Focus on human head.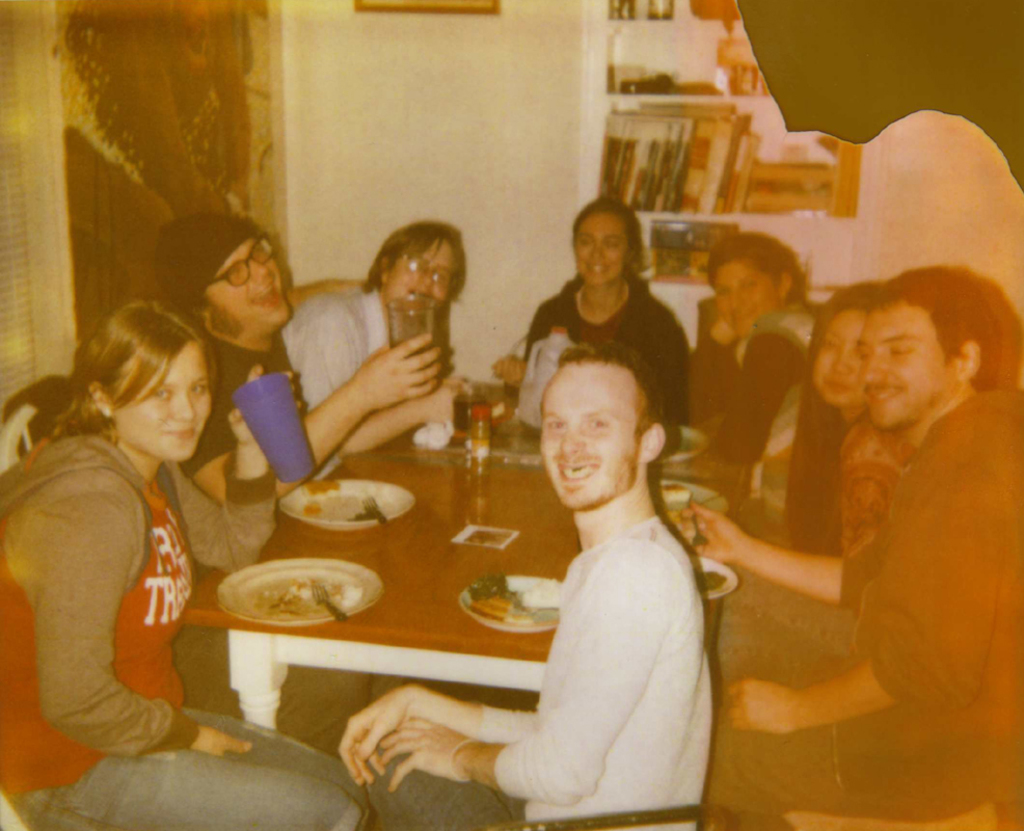
Focused at left=800, top=282, right=884, bottom=414.
